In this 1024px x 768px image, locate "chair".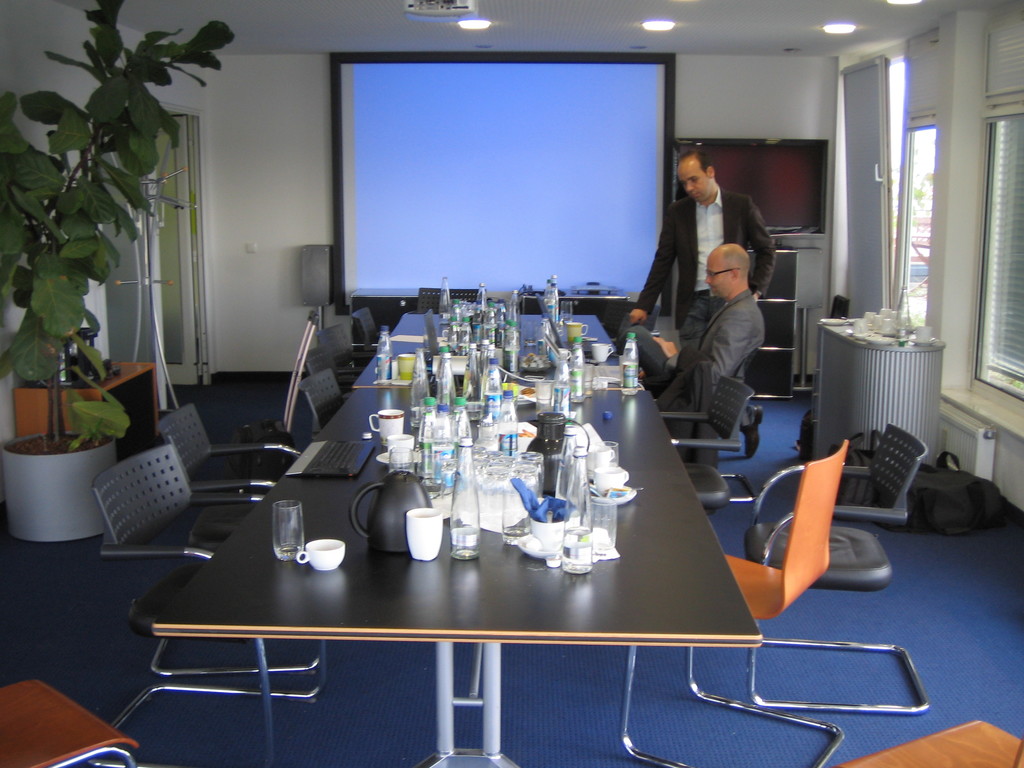
Bounding box: BBox(353, 304, 383, 353).
